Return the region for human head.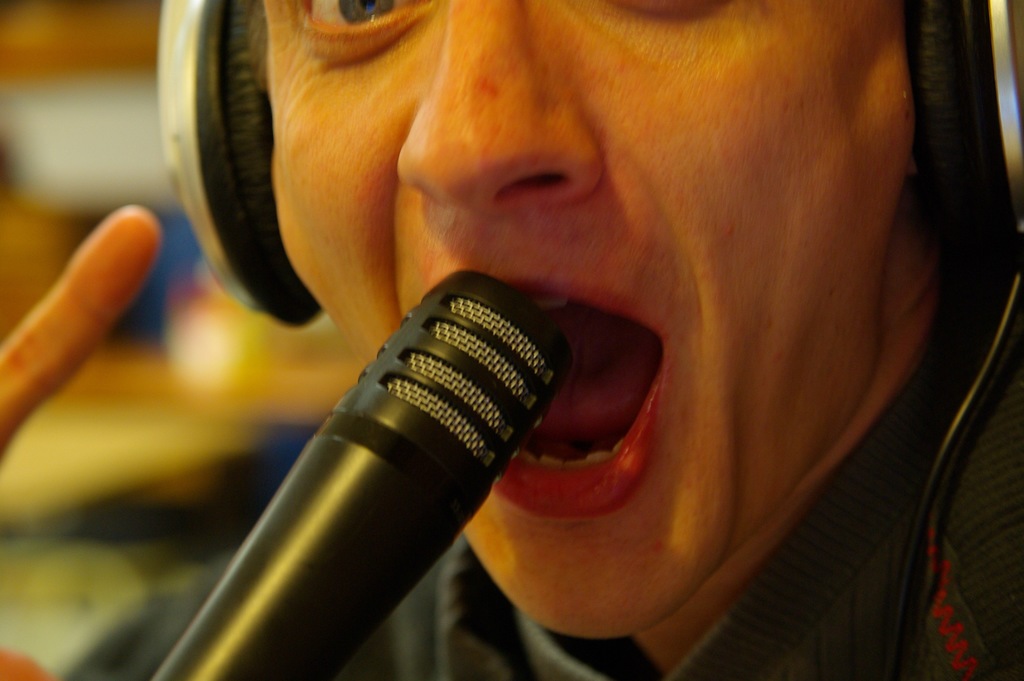
detection(213, 0, 940, 578).
